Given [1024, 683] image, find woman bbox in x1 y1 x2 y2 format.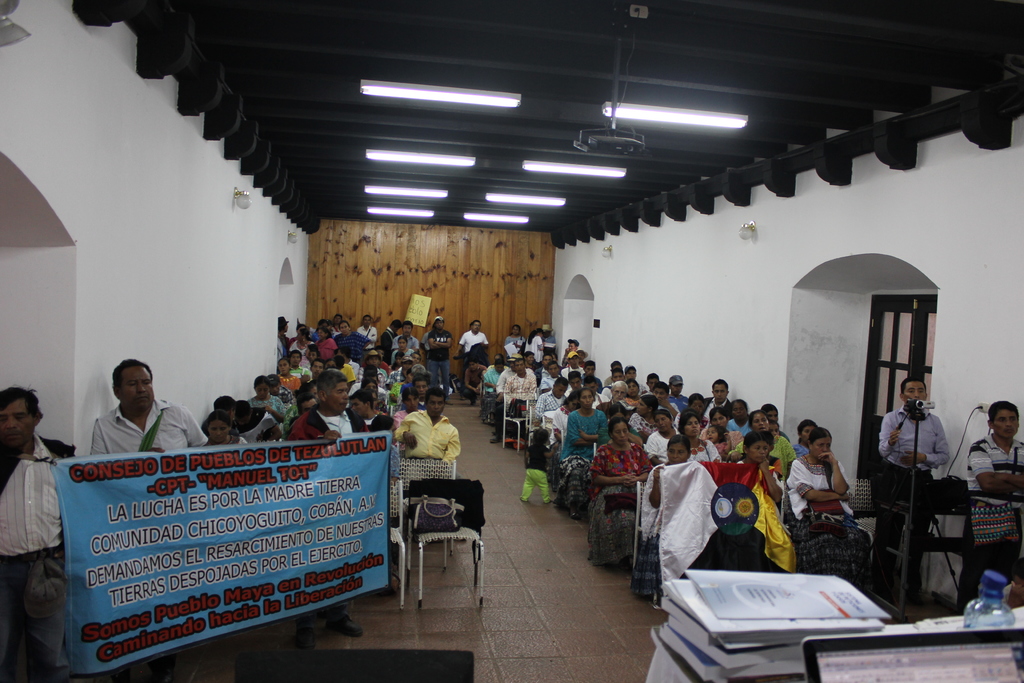
289 327 316 368.
